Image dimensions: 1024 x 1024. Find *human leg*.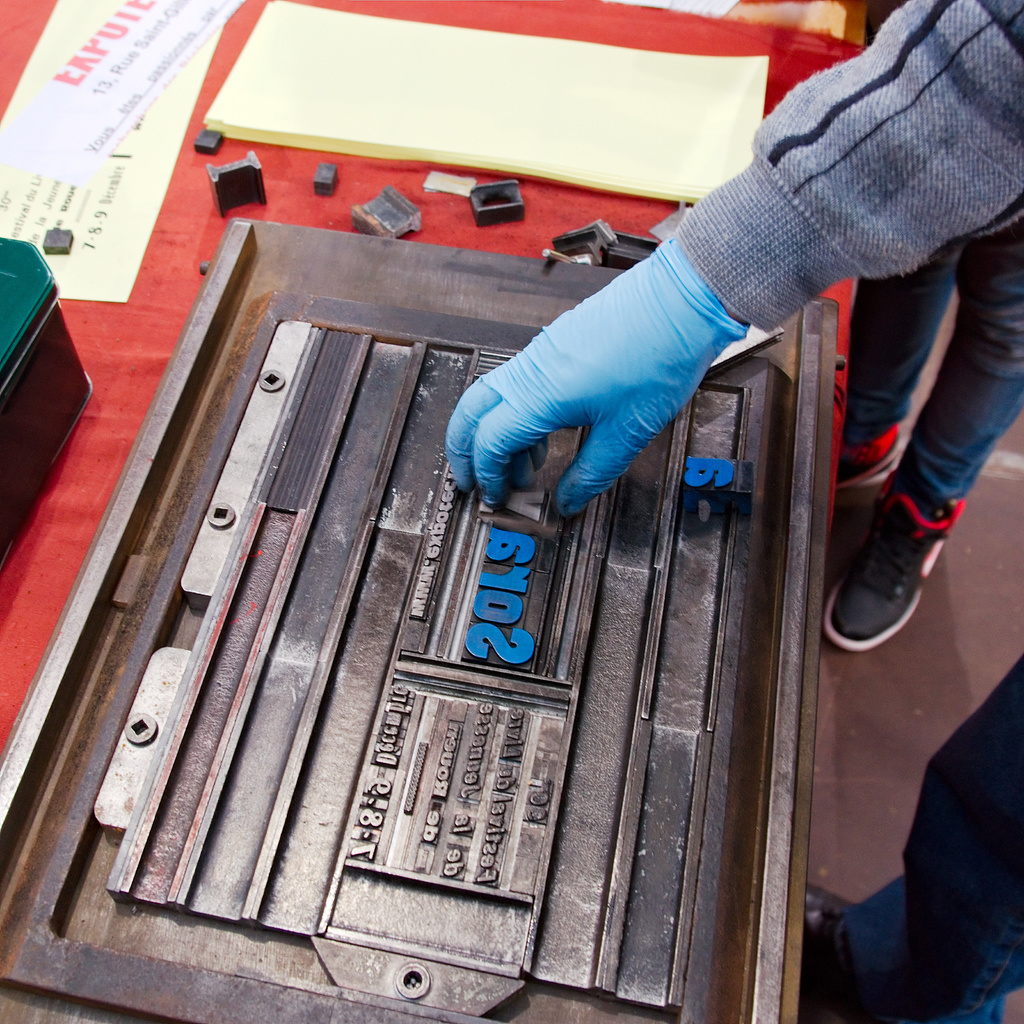
823:239:1023:657.
